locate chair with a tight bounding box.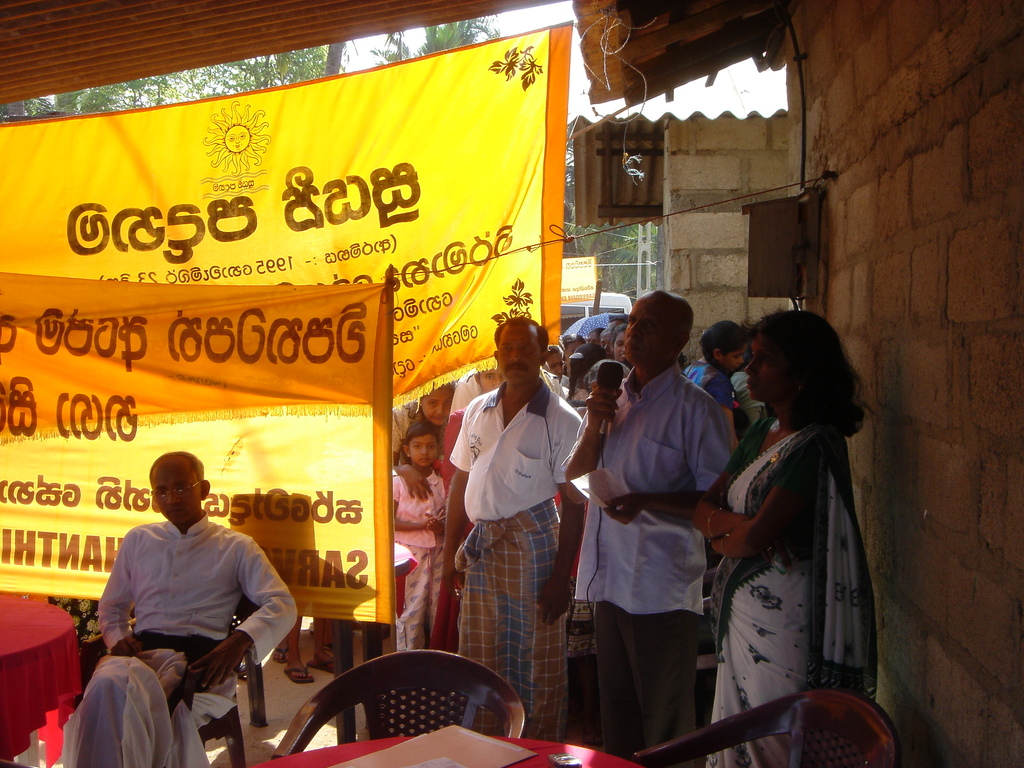
[left=265, top=636, right=542, bottom=759].
